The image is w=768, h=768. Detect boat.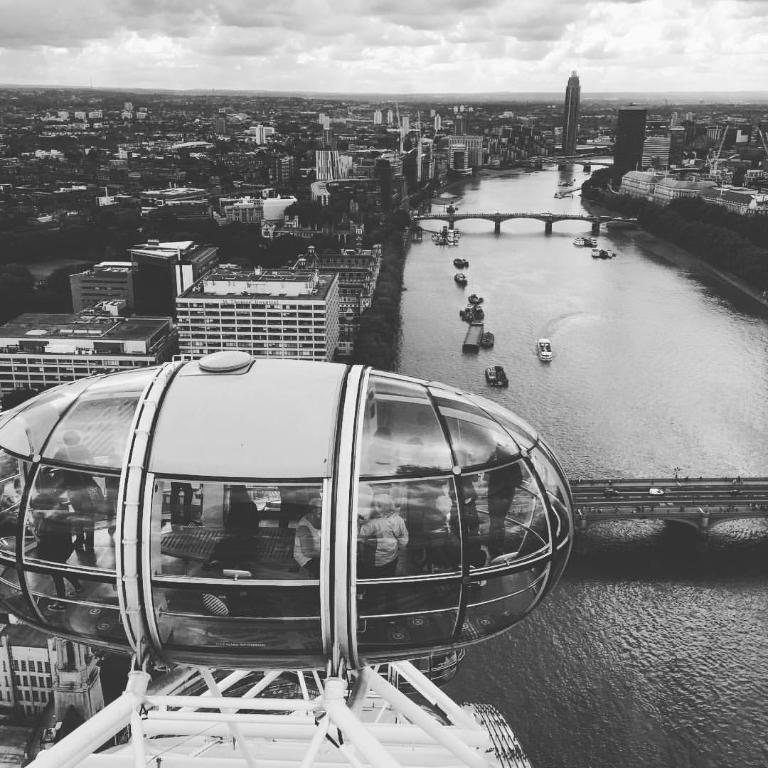
Detection: l=571, t=235, r=605, b=263.
